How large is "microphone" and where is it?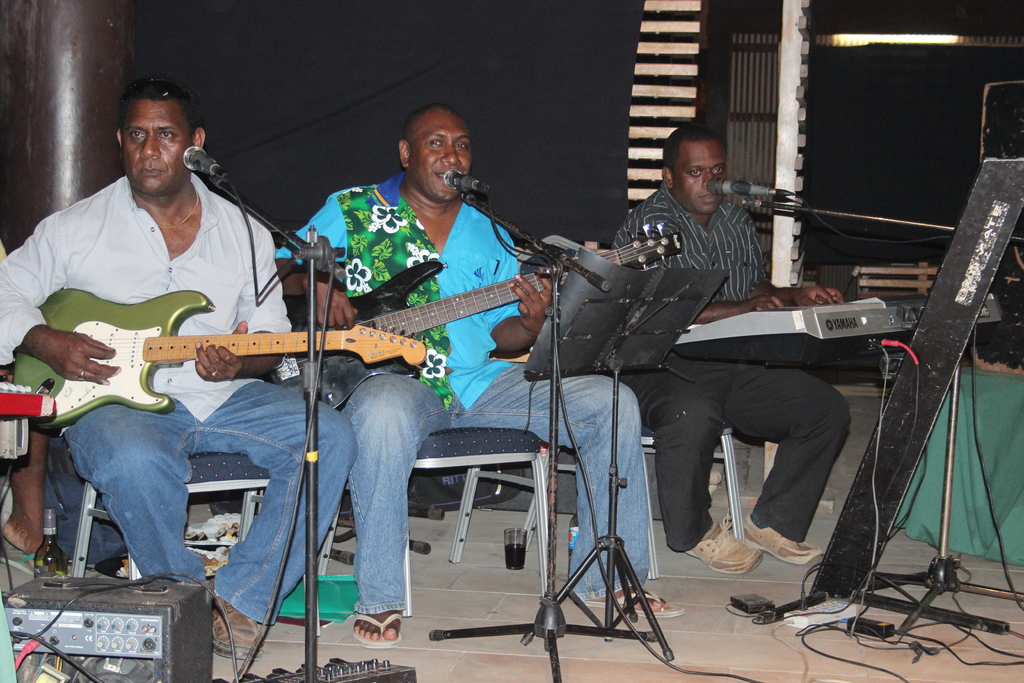
Bounding box: bbox=[442, 169, 491, 195].
